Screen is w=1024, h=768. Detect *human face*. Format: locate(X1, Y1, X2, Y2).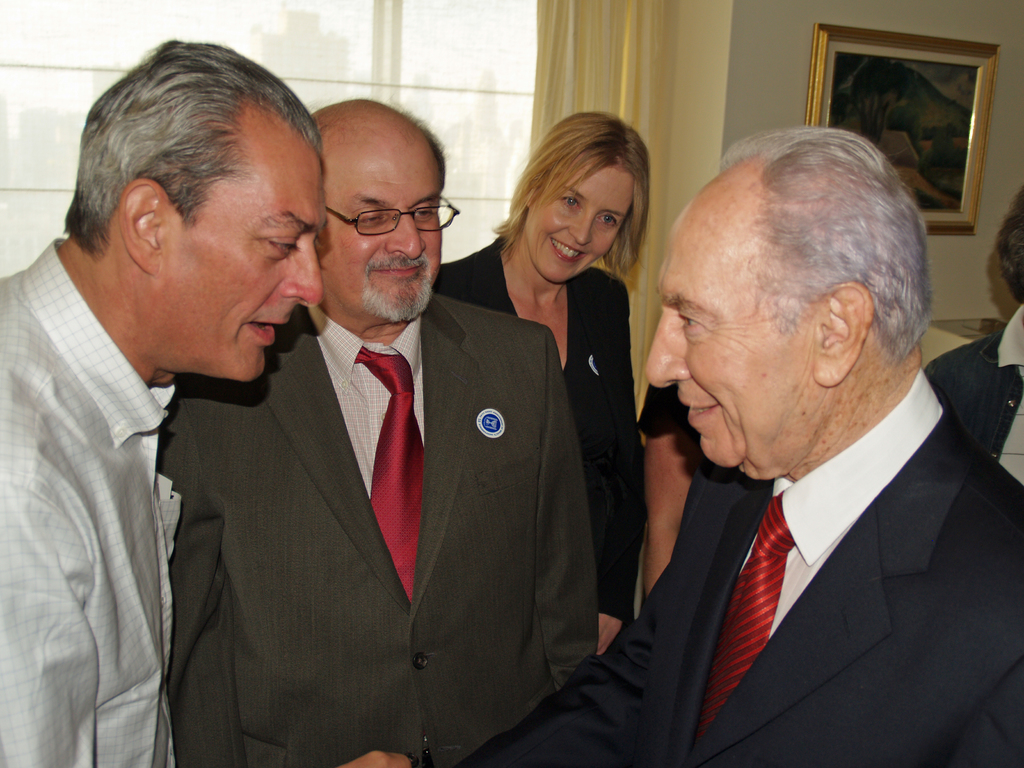
locate(157, 130, 324, 369).
